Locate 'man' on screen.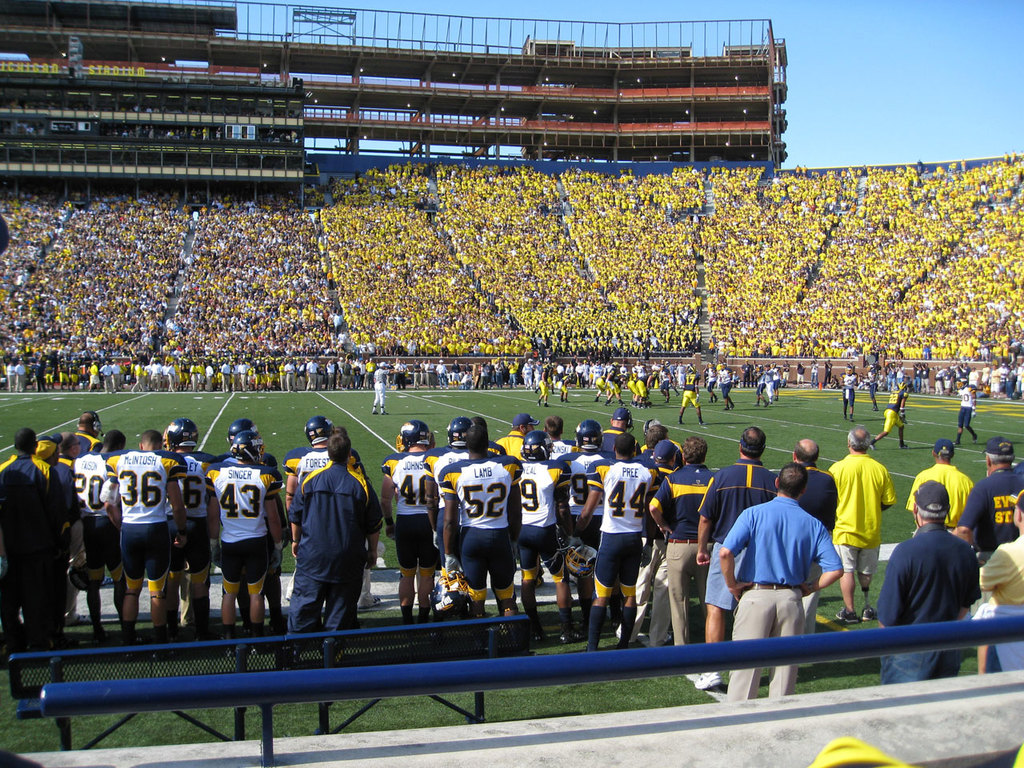
On screen at bbox=(0, 429, 63, 666).
